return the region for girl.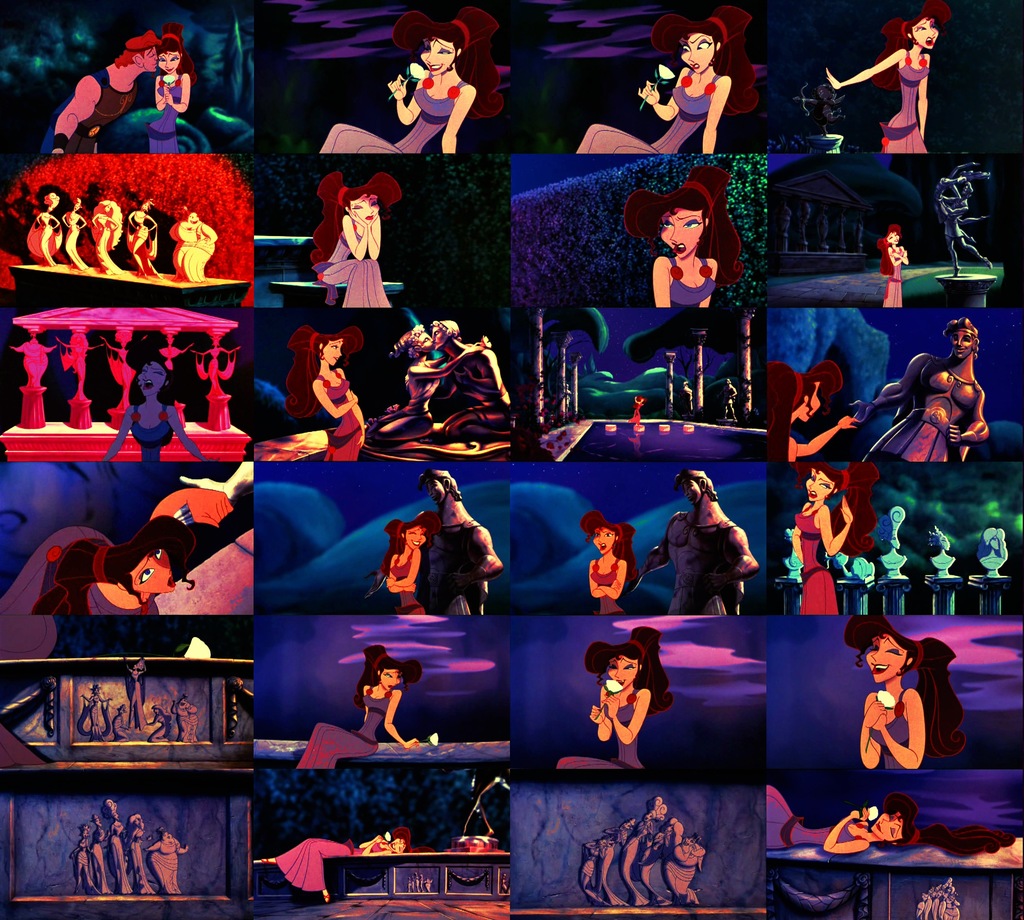
828/9/945/152.
